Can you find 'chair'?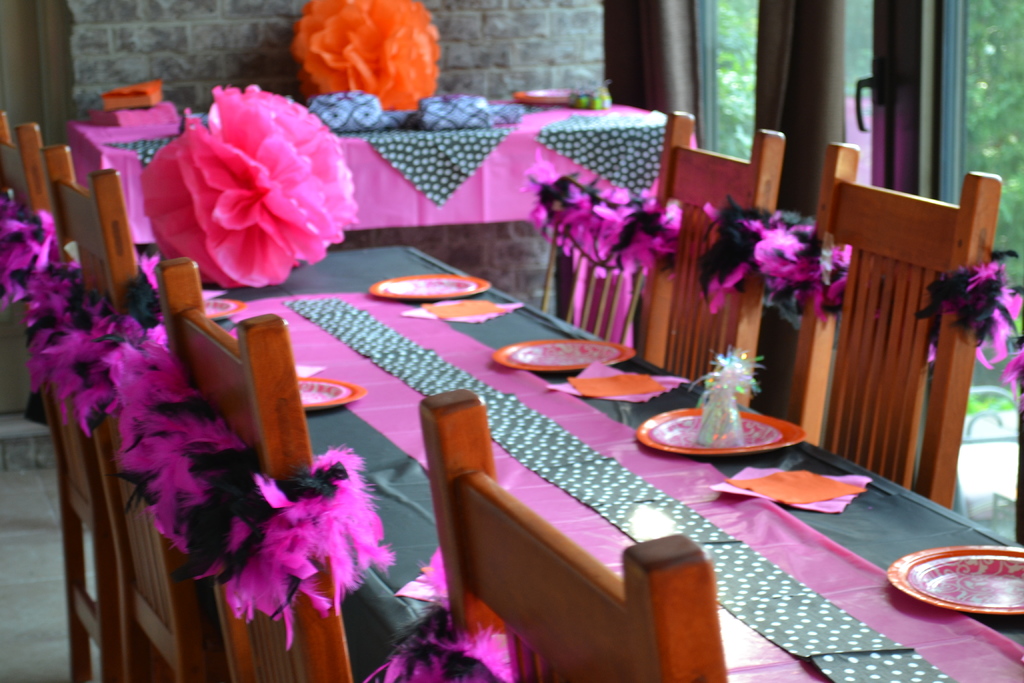
Yes, bounding box: [531,185,645,353].
